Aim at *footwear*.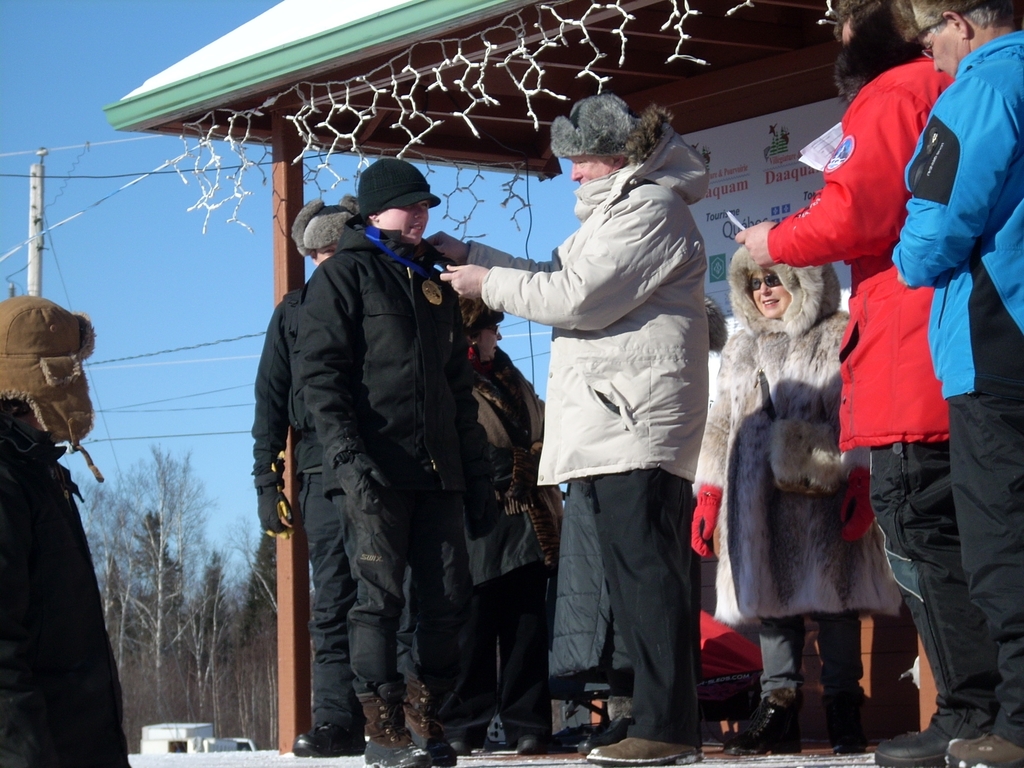
Aimed at x1=405 y1=684 x2=456 y2=767.
